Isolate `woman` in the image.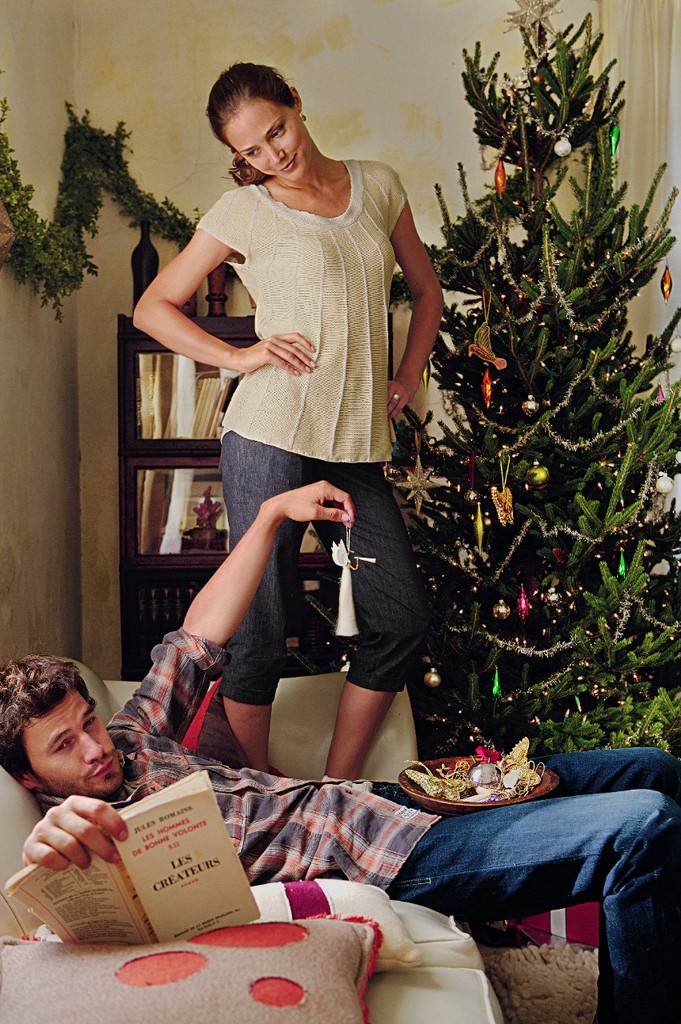
Isolated region: detection(130, 63, 447, 777).
